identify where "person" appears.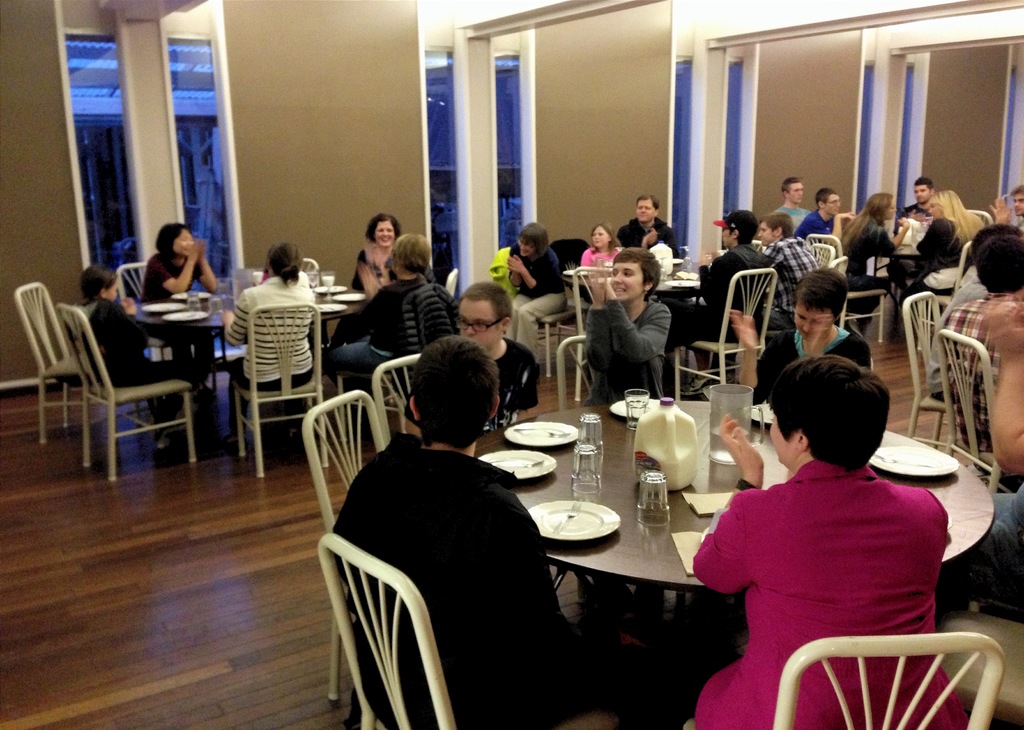
Appears at x1=794 y1=188 x2=855 y2=249.
